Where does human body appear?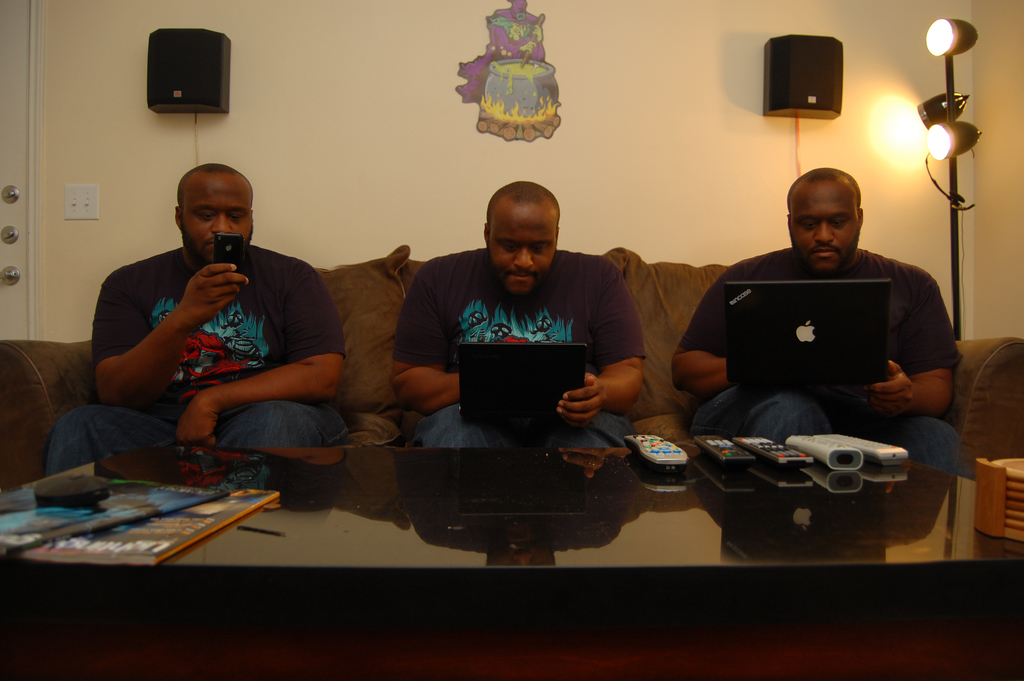
Appears at crop(670, 170, 972, 472).
